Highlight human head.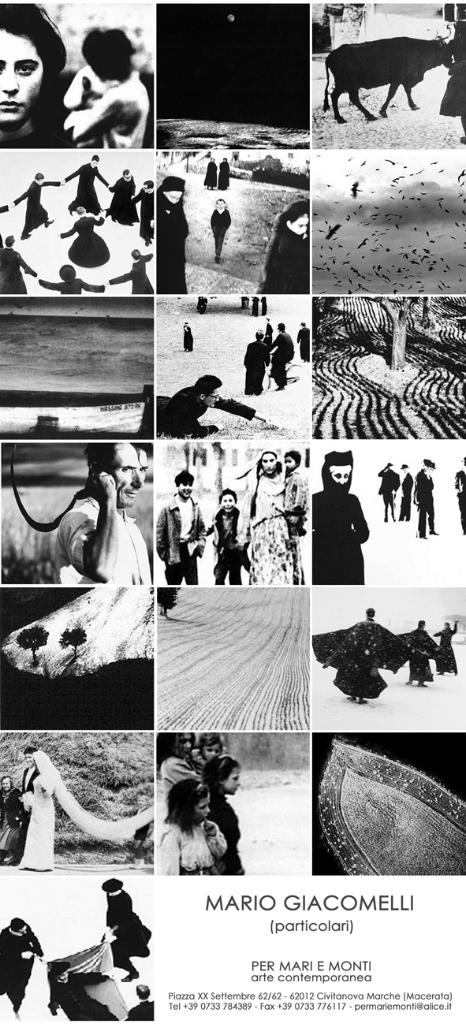
Highlighted region: pyautogui.locateOnScreen(281, 450, 300, 473).
